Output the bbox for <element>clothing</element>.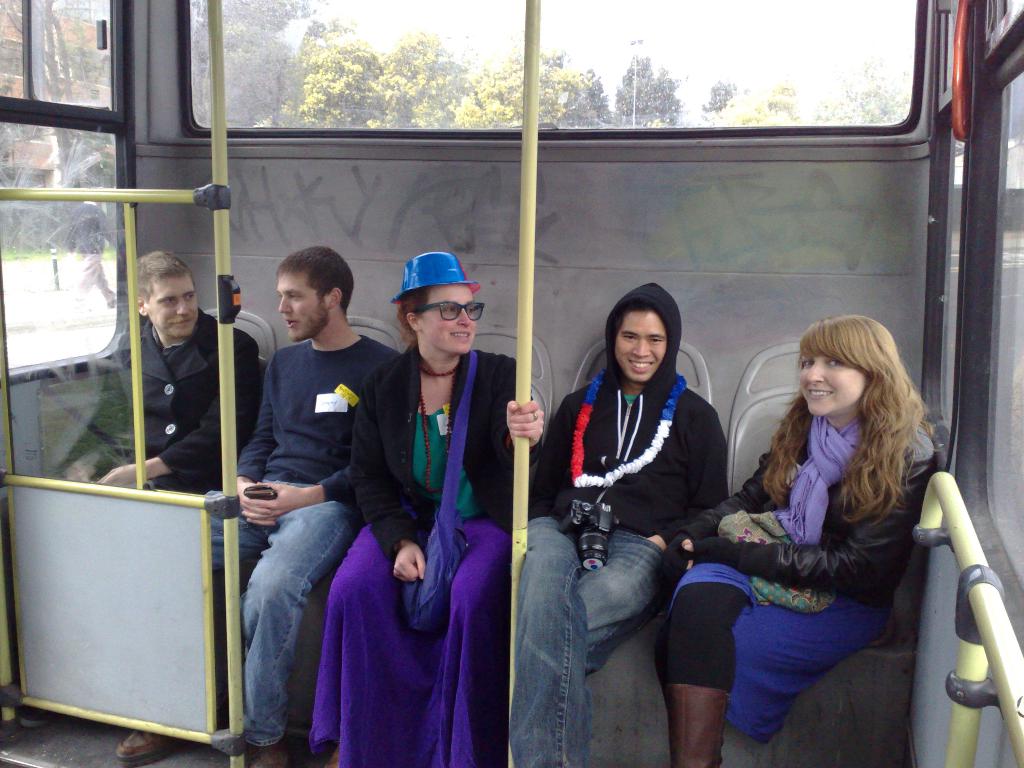
<region>308, 347, 544, 767</region>.
